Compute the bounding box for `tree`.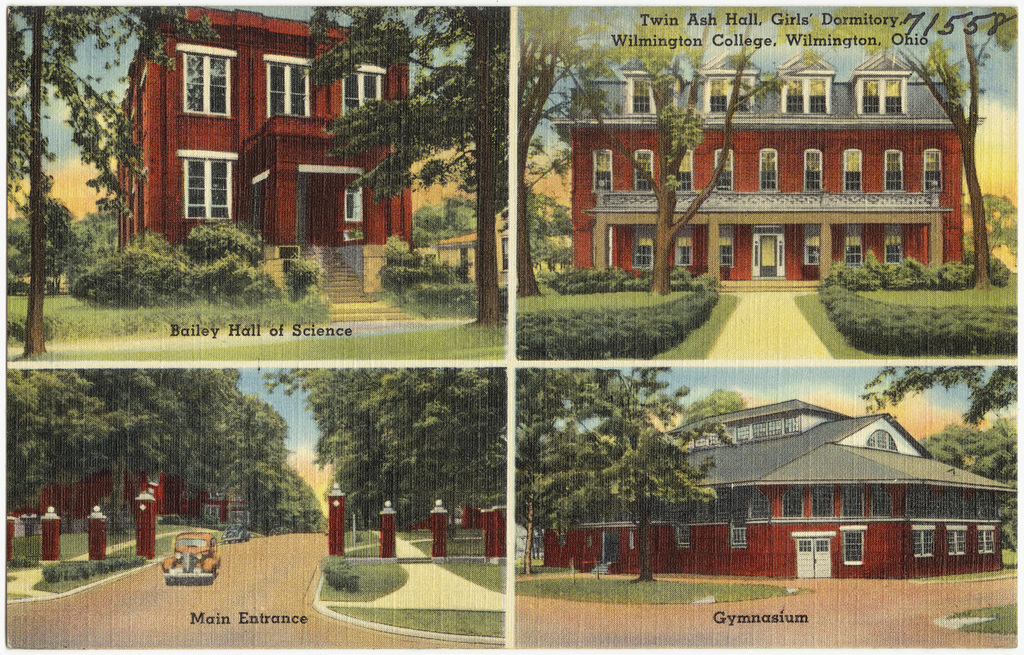
locate(304, 5, 507, 333).
